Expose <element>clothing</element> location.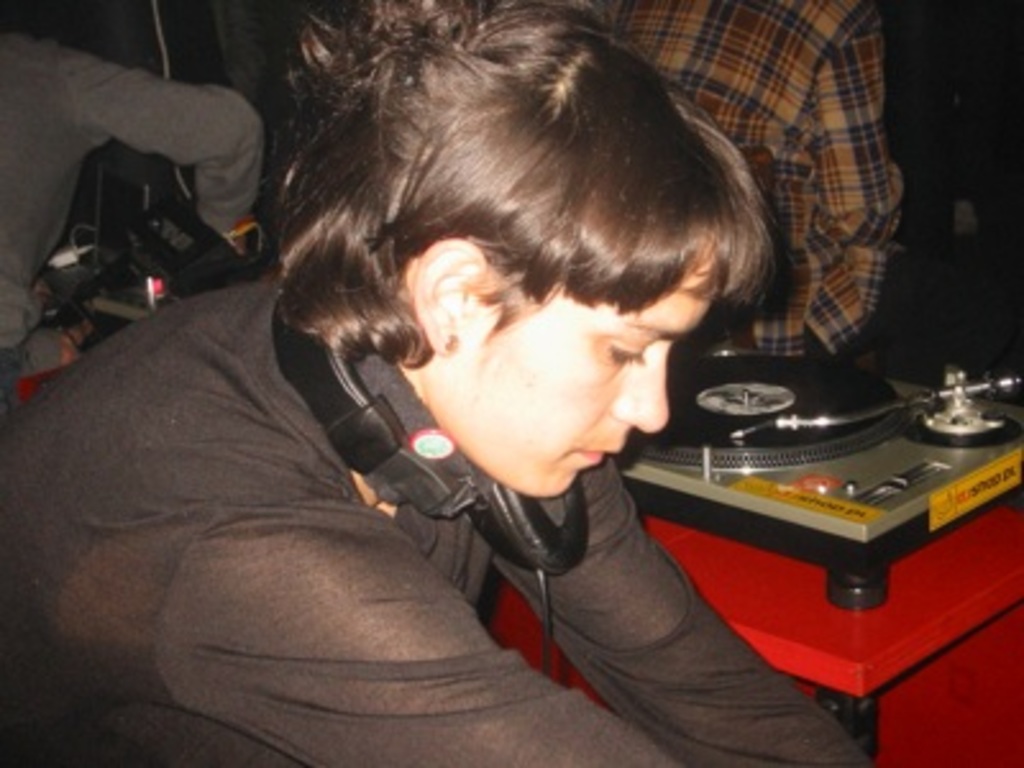
Exposed at 0/33/269/346.
